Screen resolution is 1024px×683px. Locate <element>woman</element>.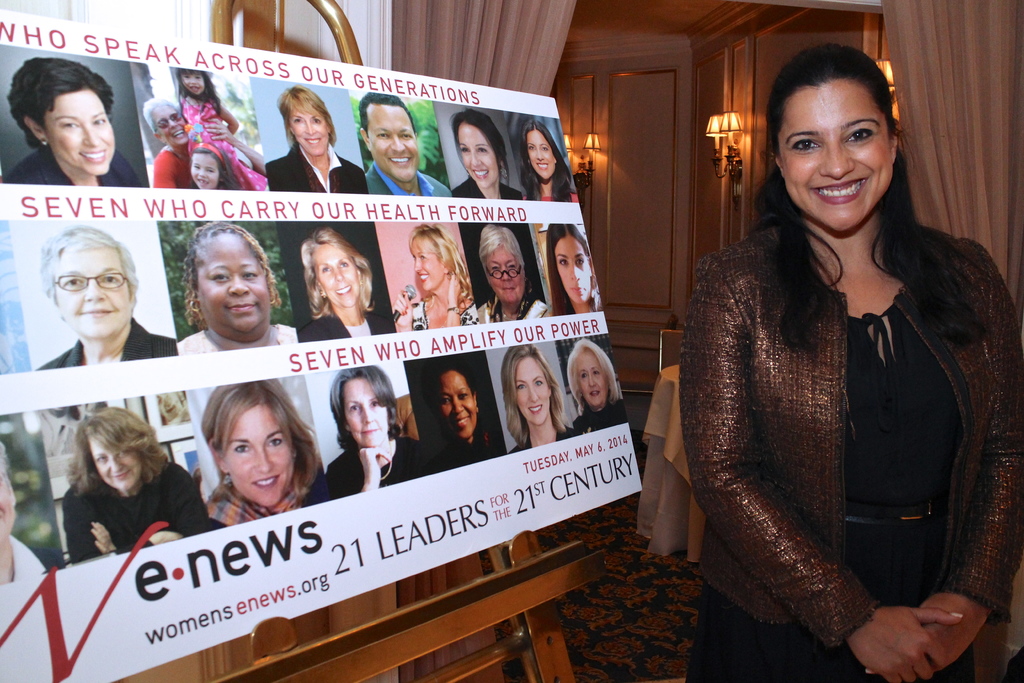
[x1=479, y1=220, x2=551, y2=324].
